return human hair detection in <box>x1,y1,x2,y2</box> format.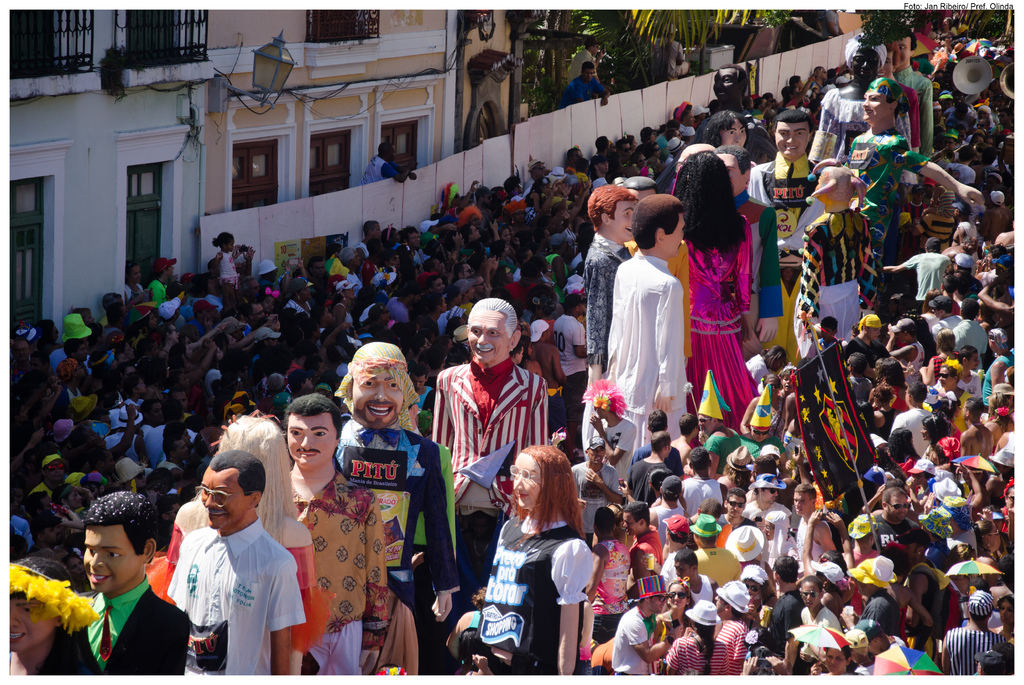
<box>959,345,977,363</box>.
